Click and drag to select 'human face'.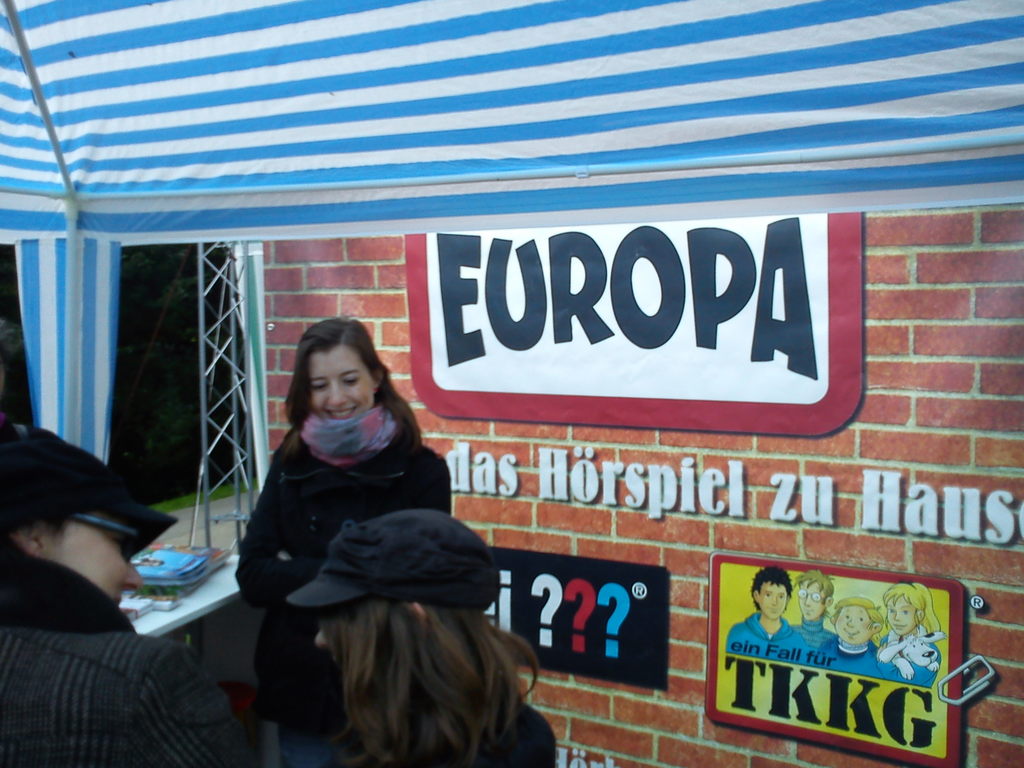
Selection: 44, 536, 149, 602.
